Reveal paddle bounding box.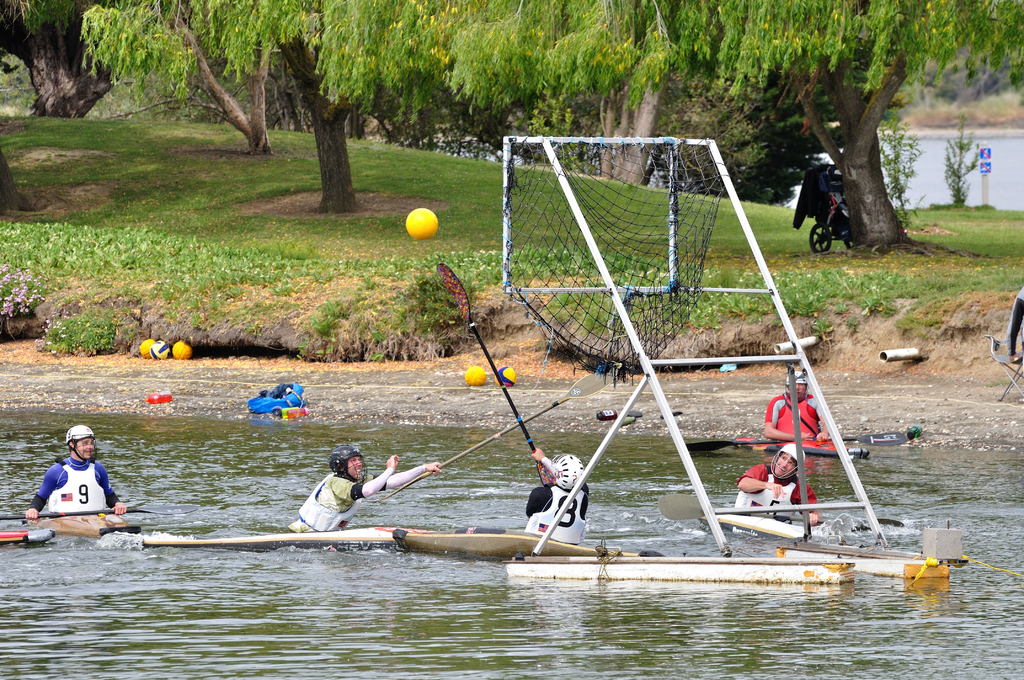
Revealed: left=437, top=263, right=545, bottom=485.
